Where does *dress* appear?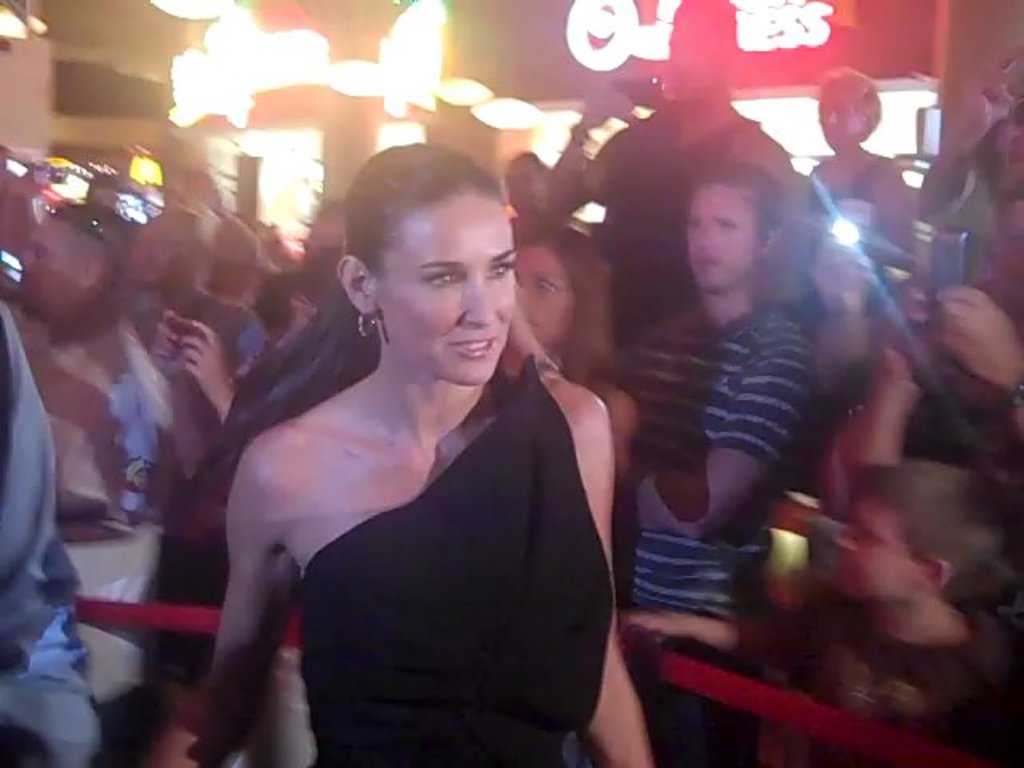
Appears at locate(306, 358, 616, 765).
